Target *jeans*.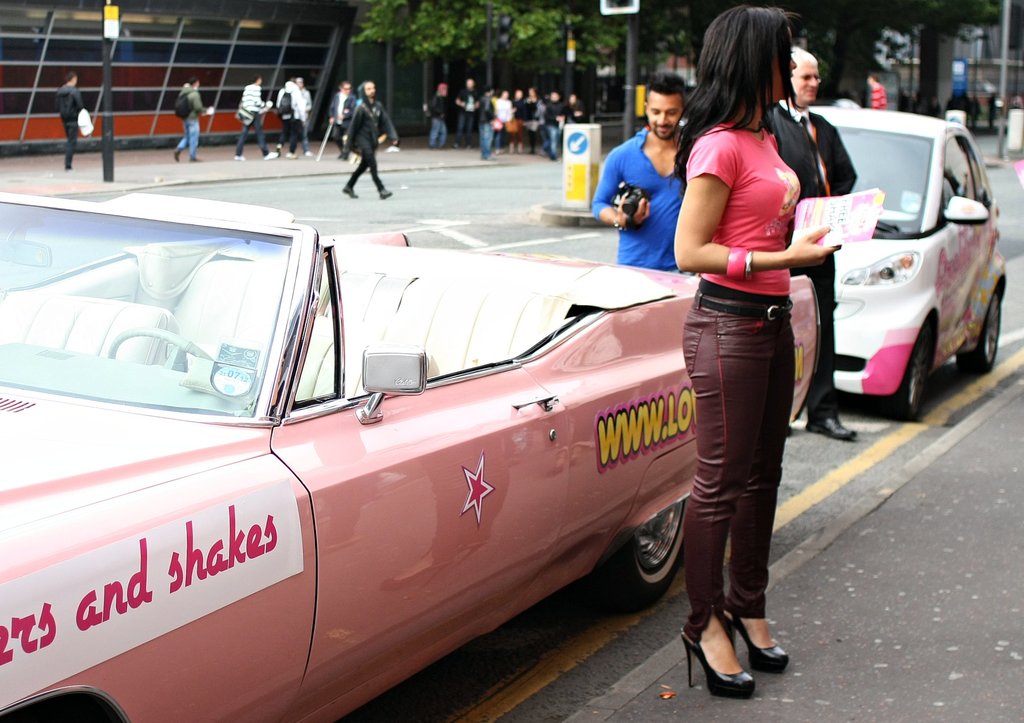
Target region: (431, 118, 445, 146).
